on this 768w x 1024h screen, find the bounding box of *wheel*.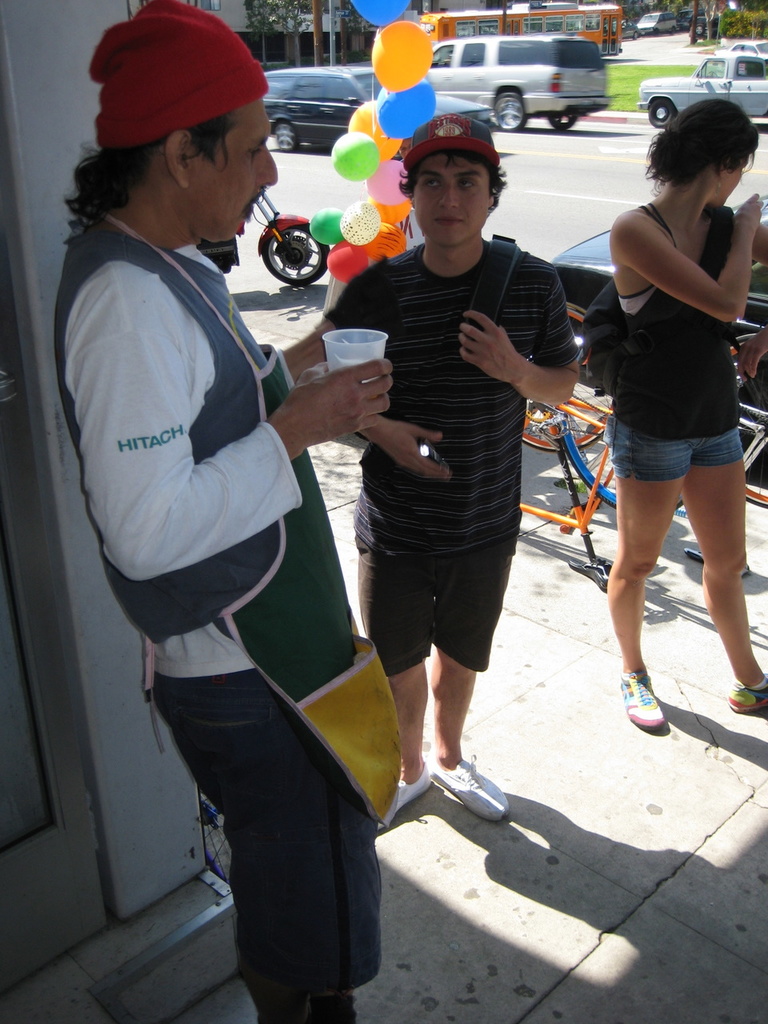
Bounding box: bbox=(496, 94, 525, 130).
